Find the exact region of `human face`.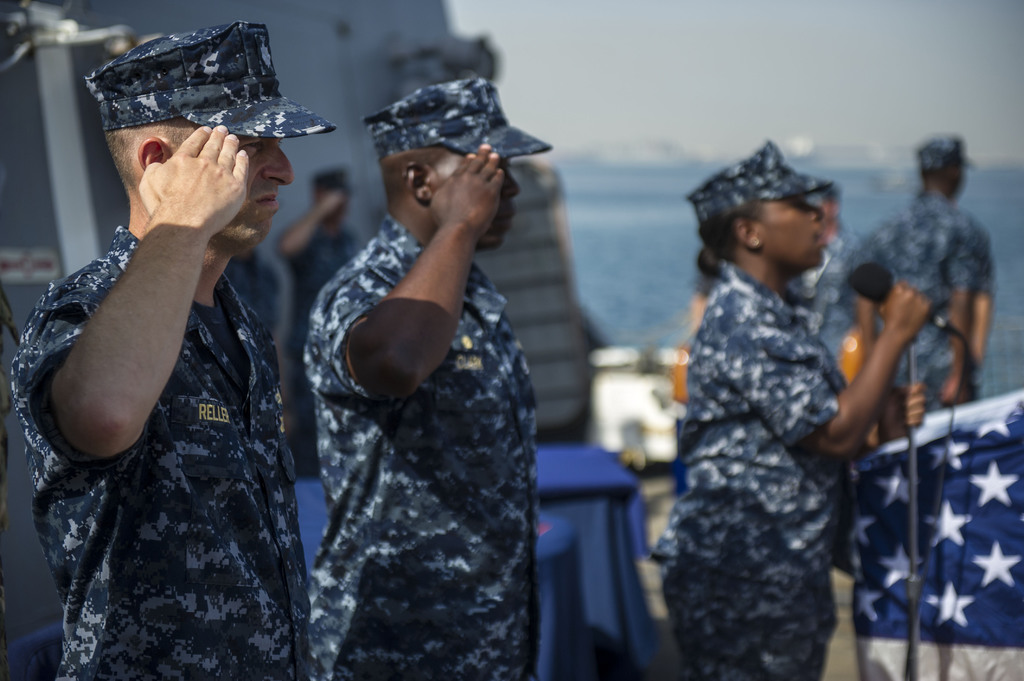
Exact region: 754, 200, 828, 267.
